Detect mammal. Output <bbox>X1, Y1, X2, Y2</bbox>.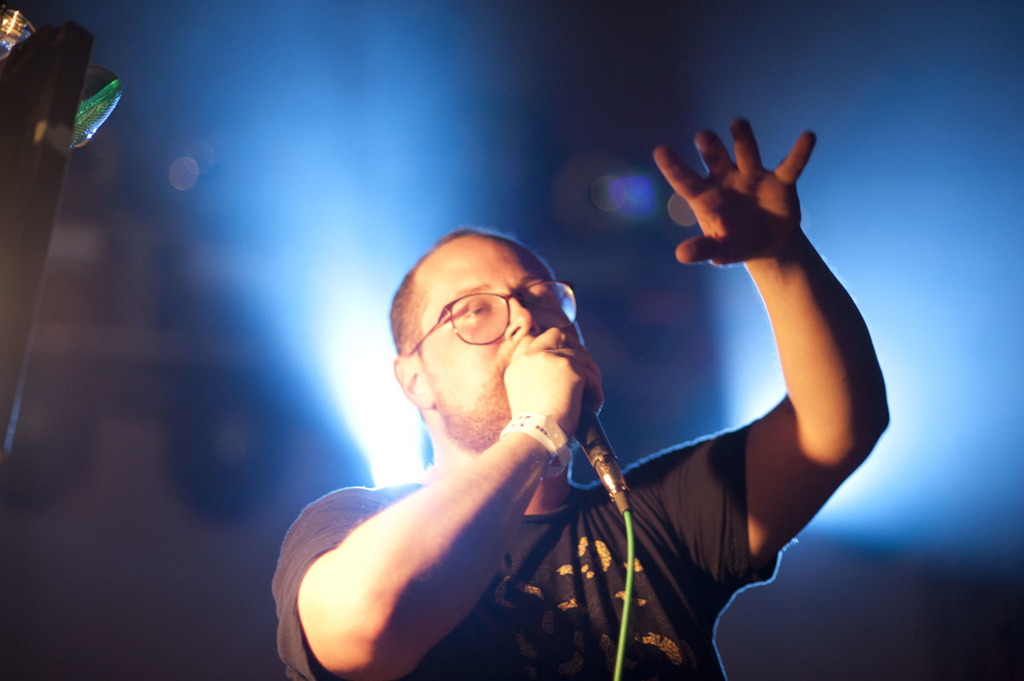
<bbox>276, 118, 888, 678</bbox>.
